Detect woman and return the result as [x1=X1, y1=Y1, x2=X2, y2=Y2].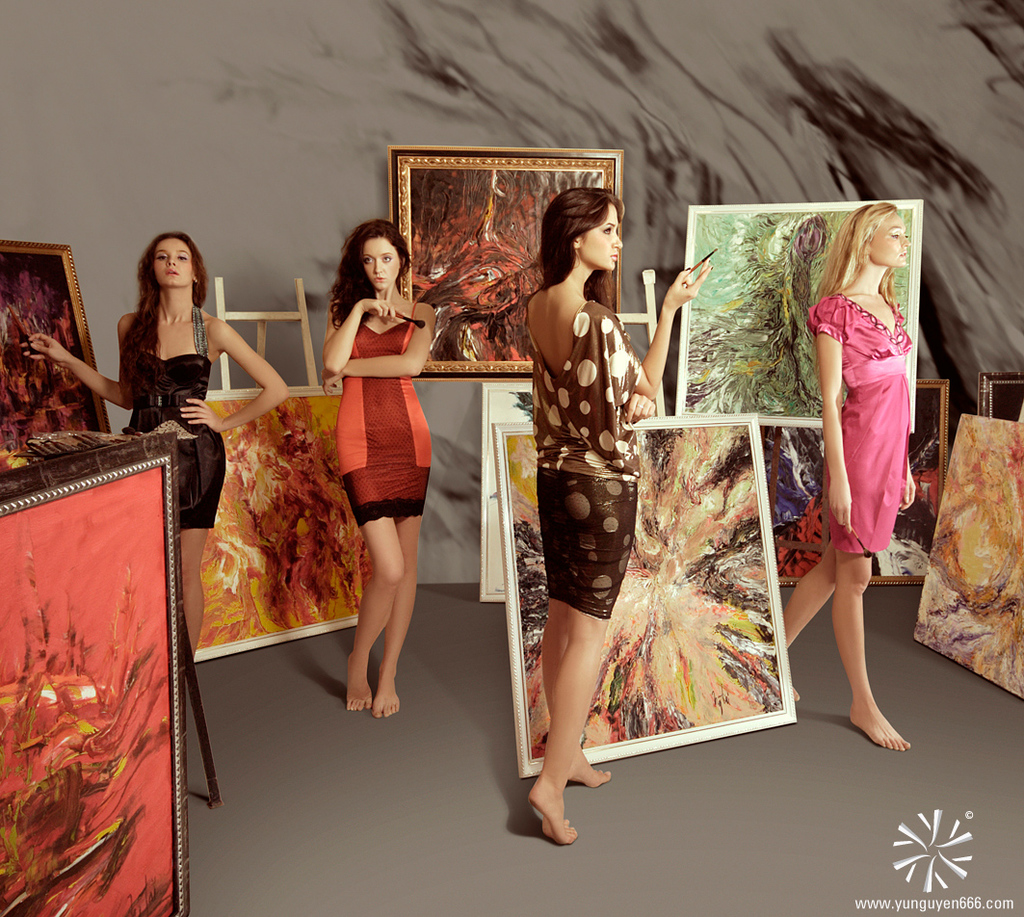
[x1=21, y1=237, x2=289, y2=642].
